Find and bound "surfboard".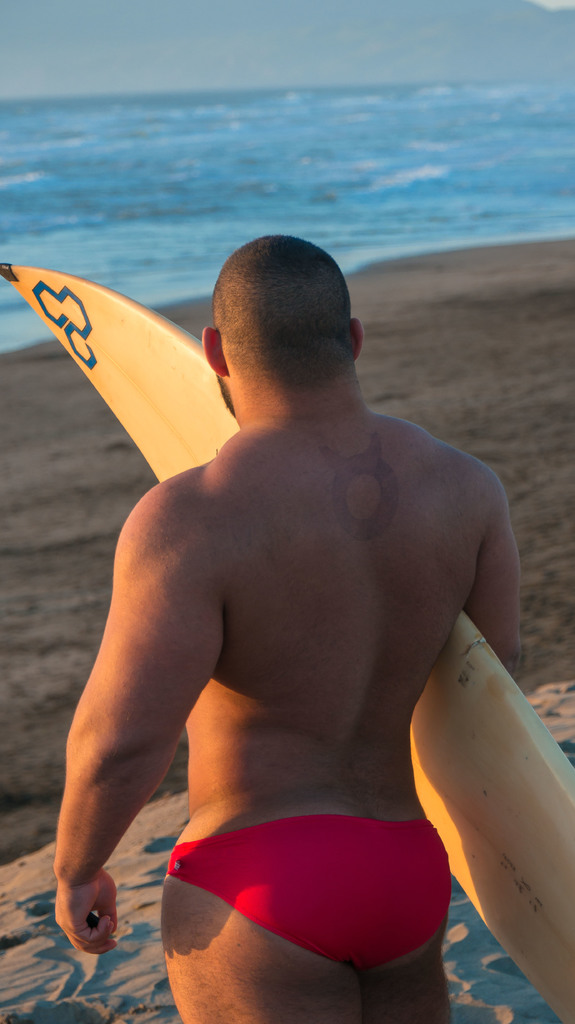
Bound: 0, 263, 574, 1023.
